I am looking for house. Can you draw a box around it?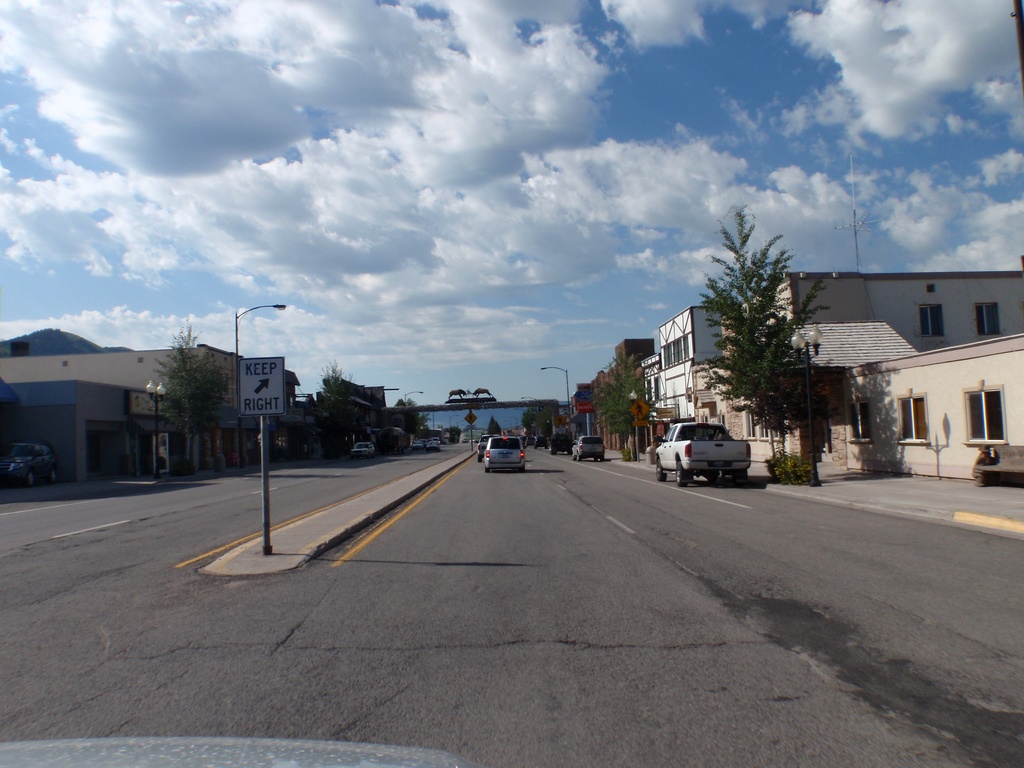
Sure, the bounding box is l=545, t=397, r=567, b=441.
